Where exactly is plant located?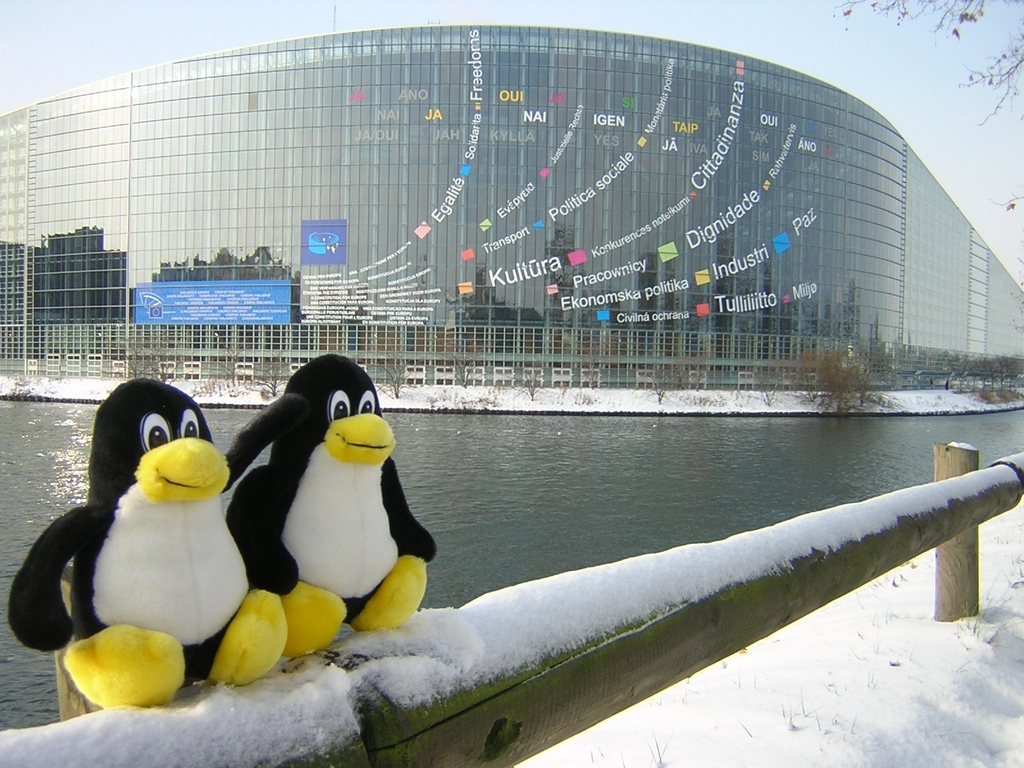
Its bounding box is region(955, 381, 1023, 404).
